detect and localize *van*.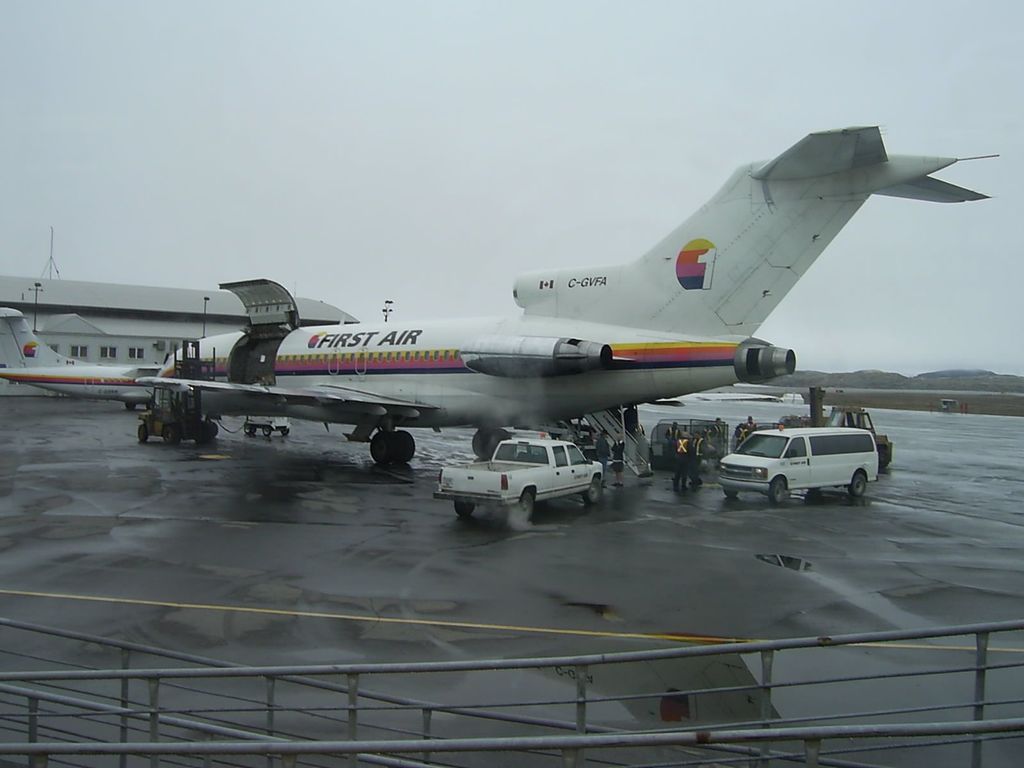
Localized at 428,433,605,526.
